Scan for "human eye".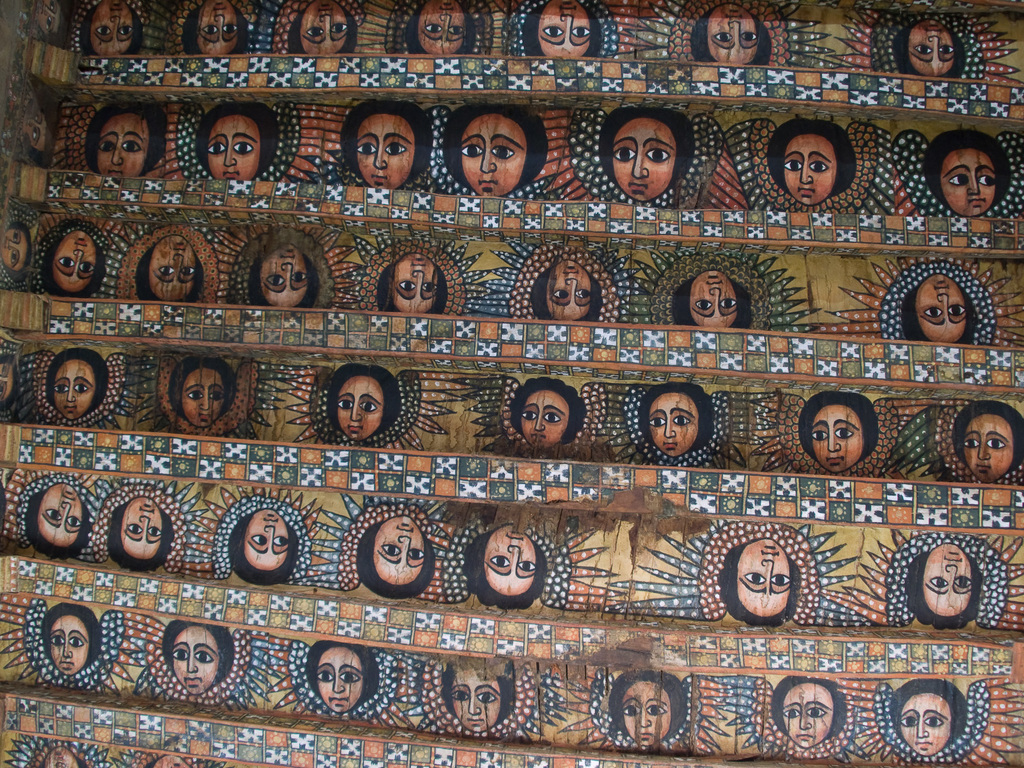
Scan result: 0,384,5,397.
